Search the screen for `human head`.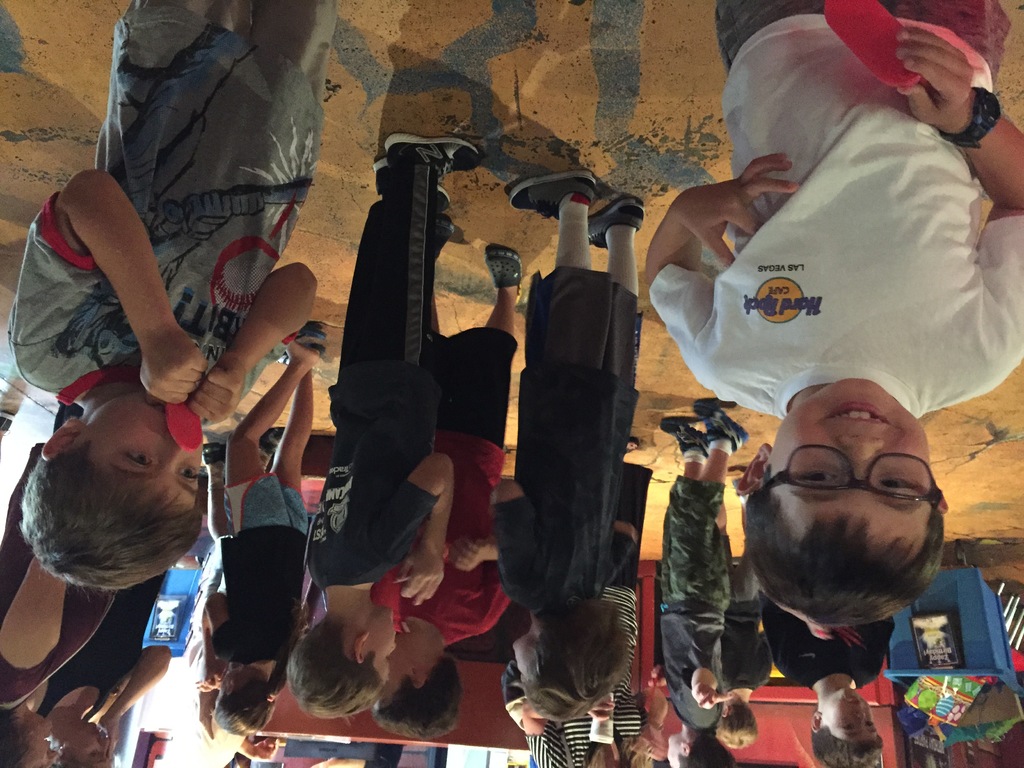
Found at 512 609 630 723.
